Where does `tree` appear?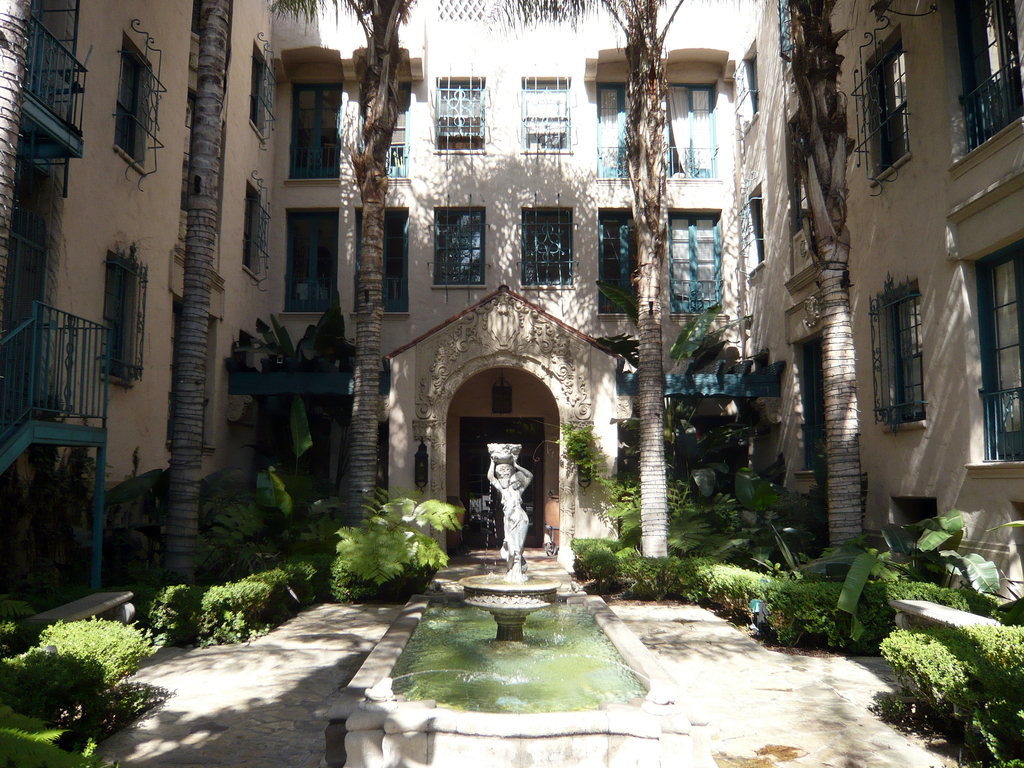
Appears at bbox=(268, 0, 426, 525).
